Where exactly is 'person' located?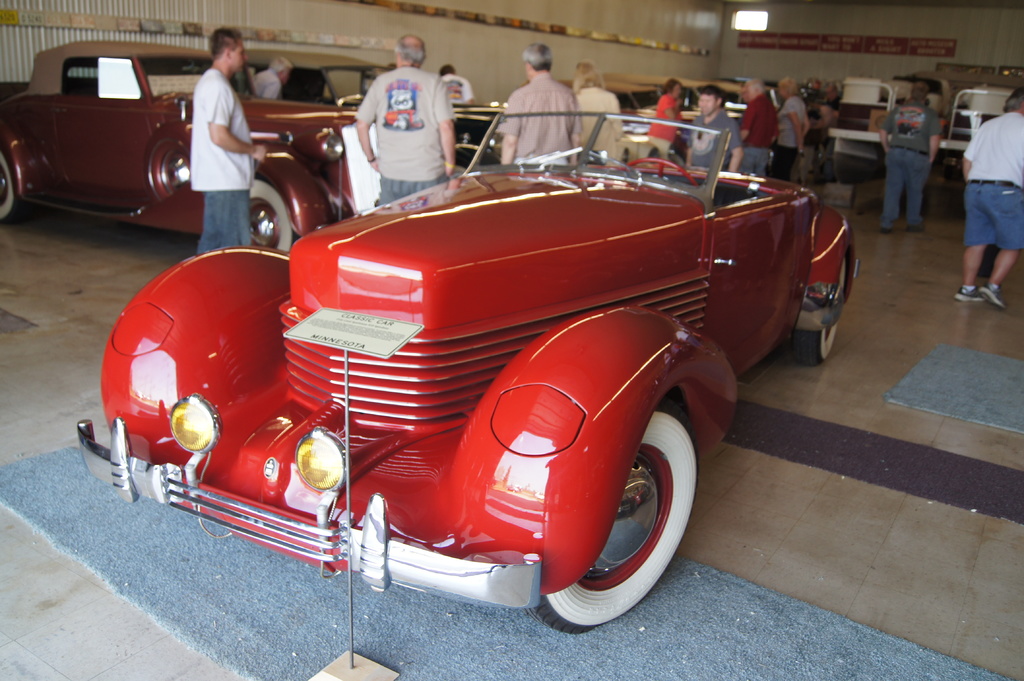
Its bounding box is x1=881, y1=83, x2=940, y2=238.
